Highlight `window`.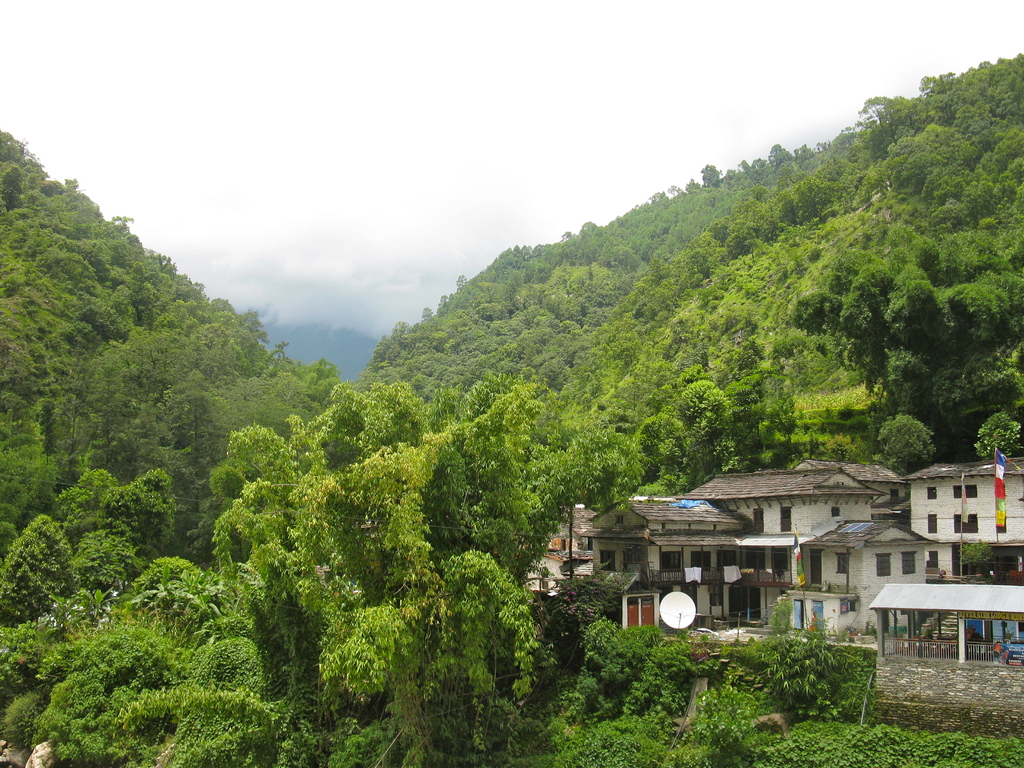
Highlighted region: <bbox>690, 553, 712, 572</bbox>.
